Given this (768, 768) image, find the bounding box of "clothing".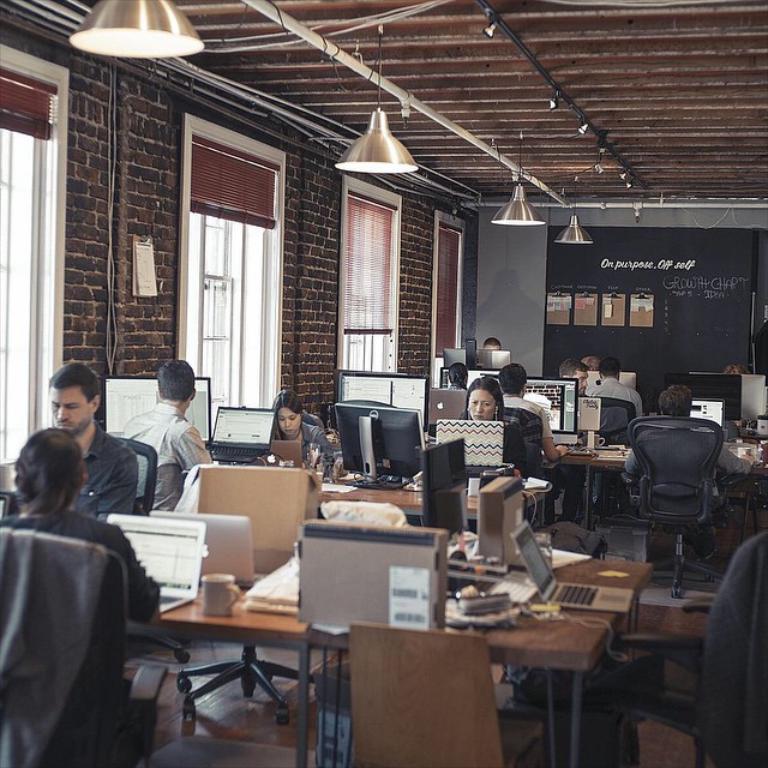
79:415:136:523.
